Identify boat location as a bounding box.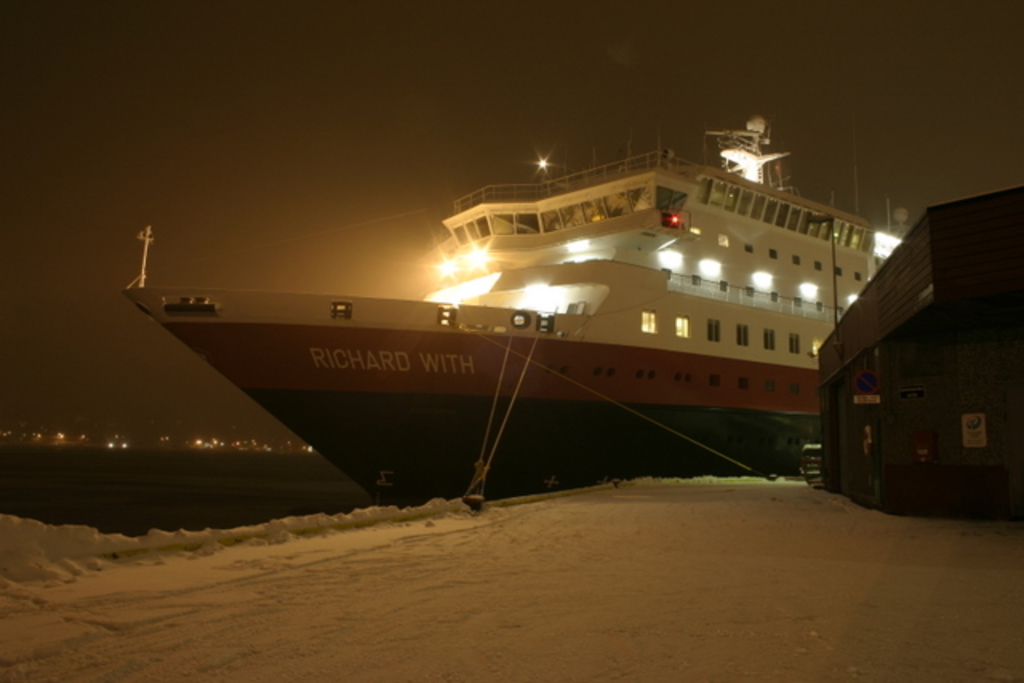
bbox(168, 96, 992, 485).
